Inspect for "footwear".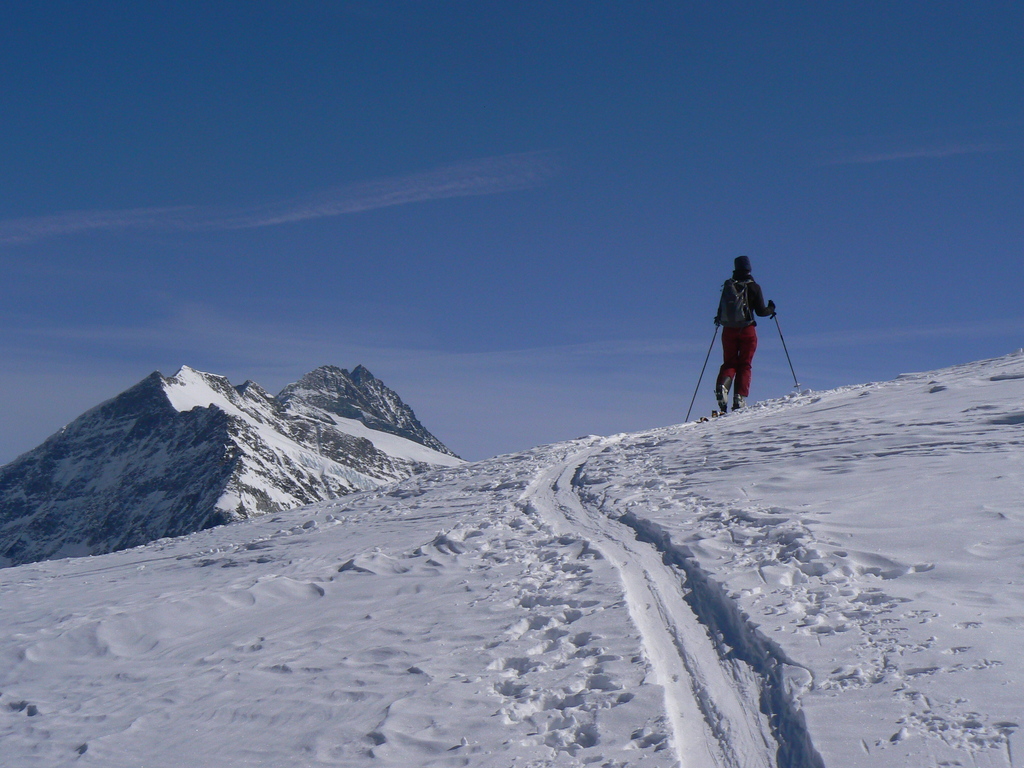
Inspection: x1=712 y1=389 x2=730 y2=413.
